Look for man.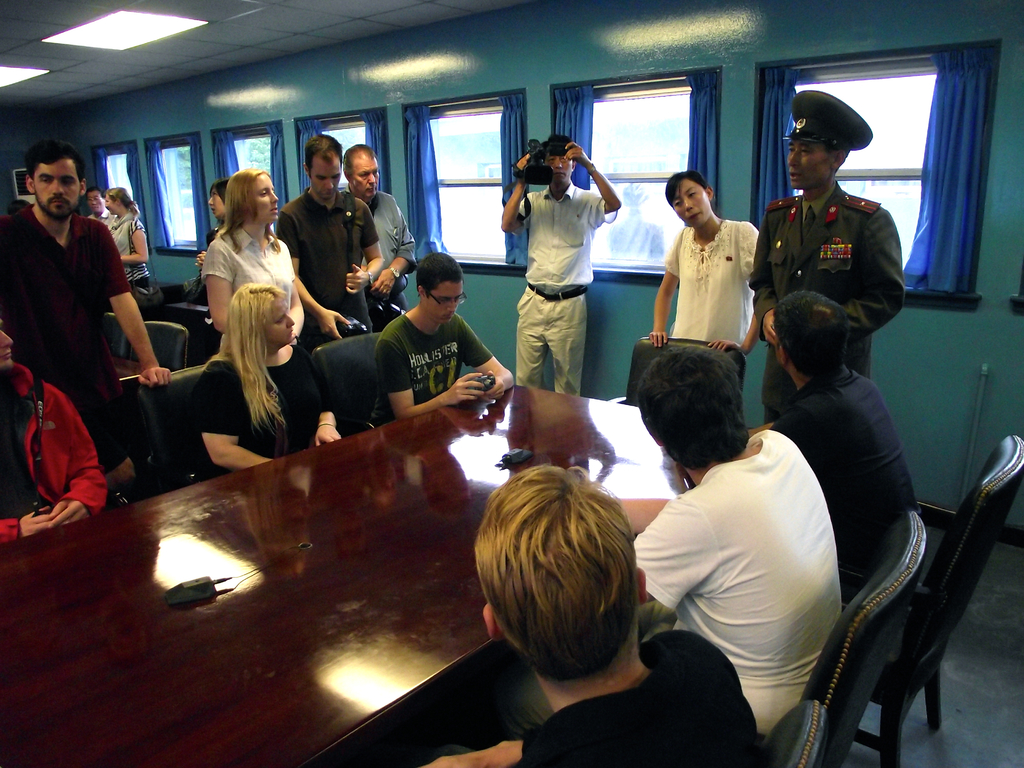
Found: bbox(86, 191, 108, 236).
